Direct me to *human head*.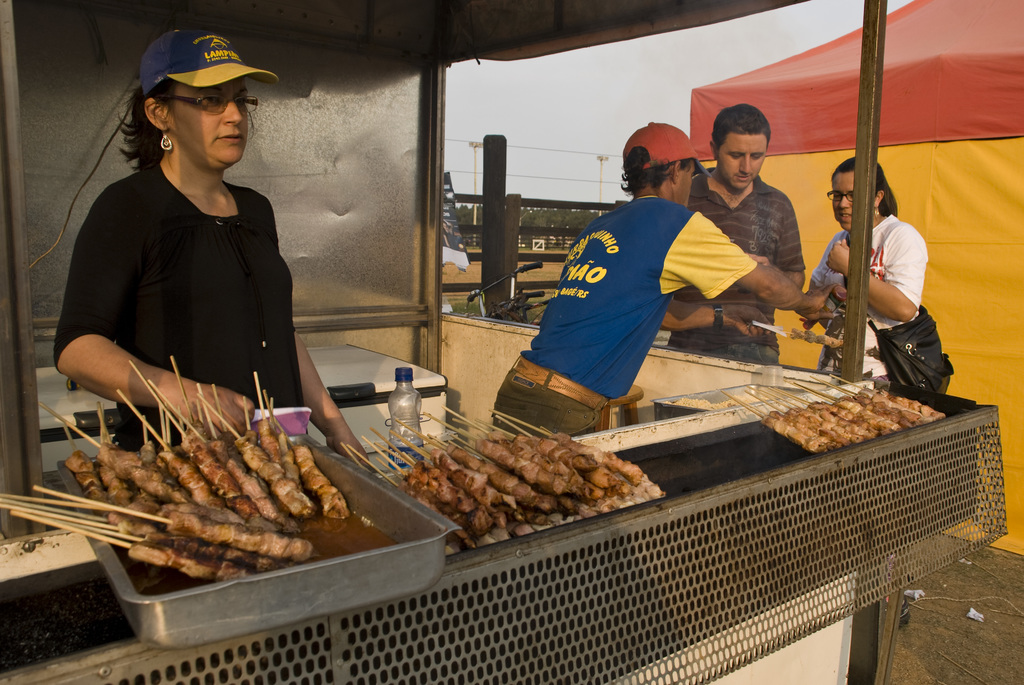
Direction: crop(717, 98, 787, 182).
